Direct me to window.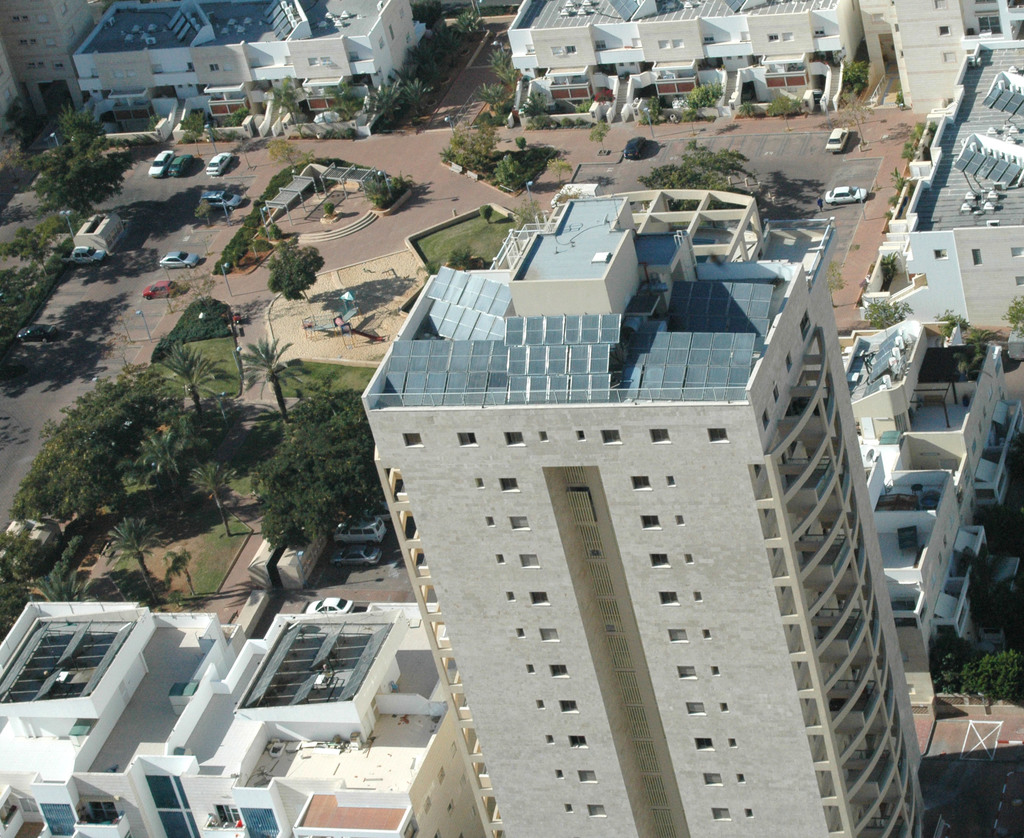
Direction: box=[380, 22, 392, 40].
